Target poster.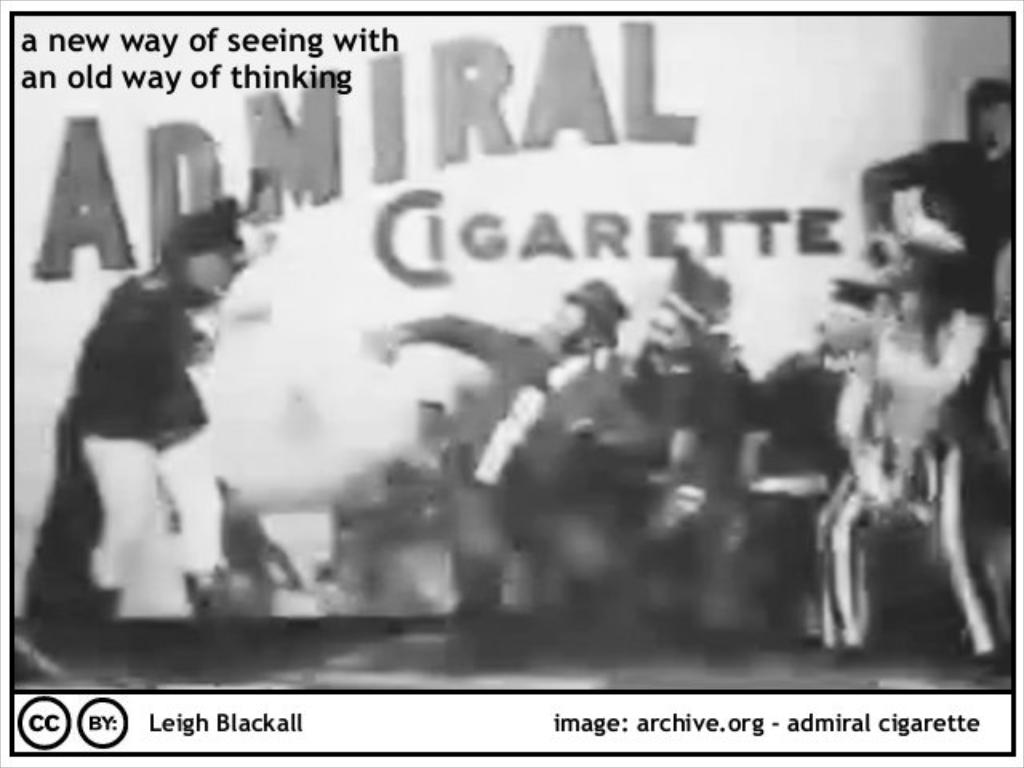
Target region: <region>14, 6, 1019, 755</region>.
